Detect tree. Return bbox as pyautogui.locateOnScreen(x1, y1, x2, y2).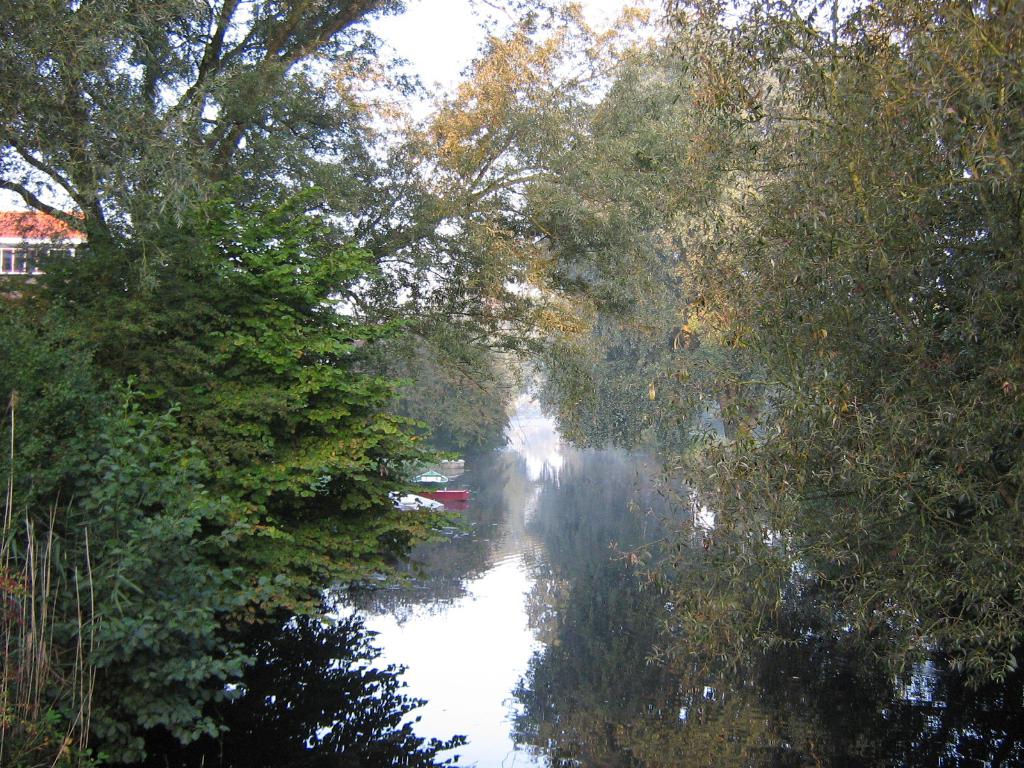
pyautogui.locateOnScreen(0, 1, 430, 328).
